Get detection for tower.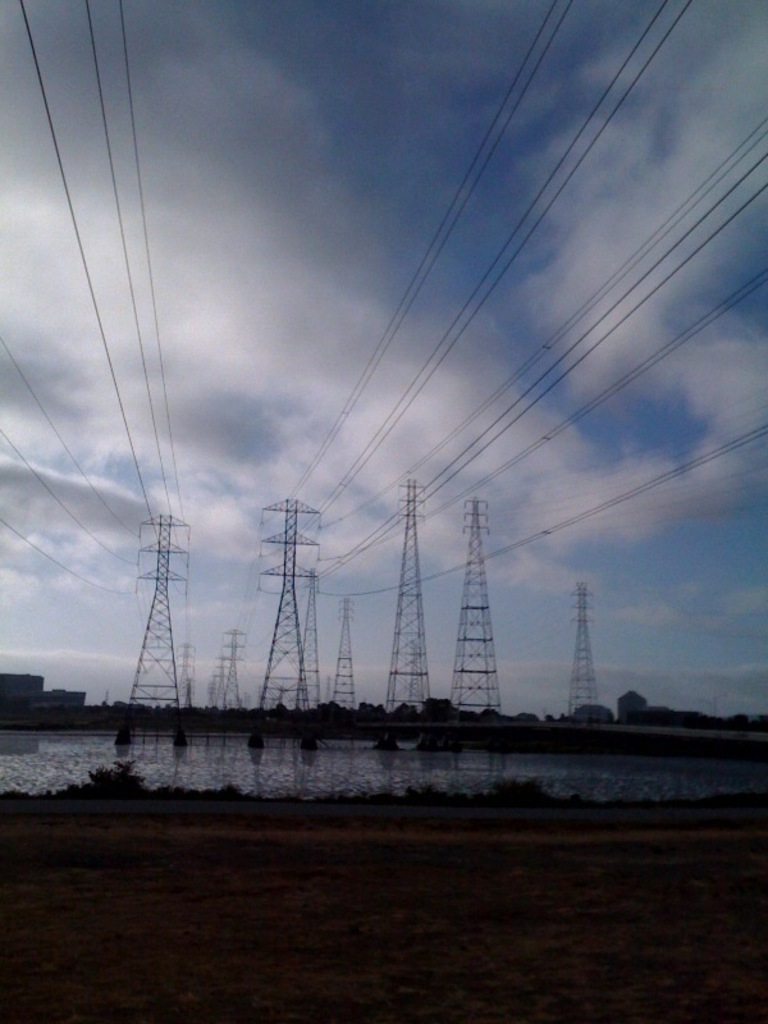
Detection: select_region(335, 607, 353, 708).
